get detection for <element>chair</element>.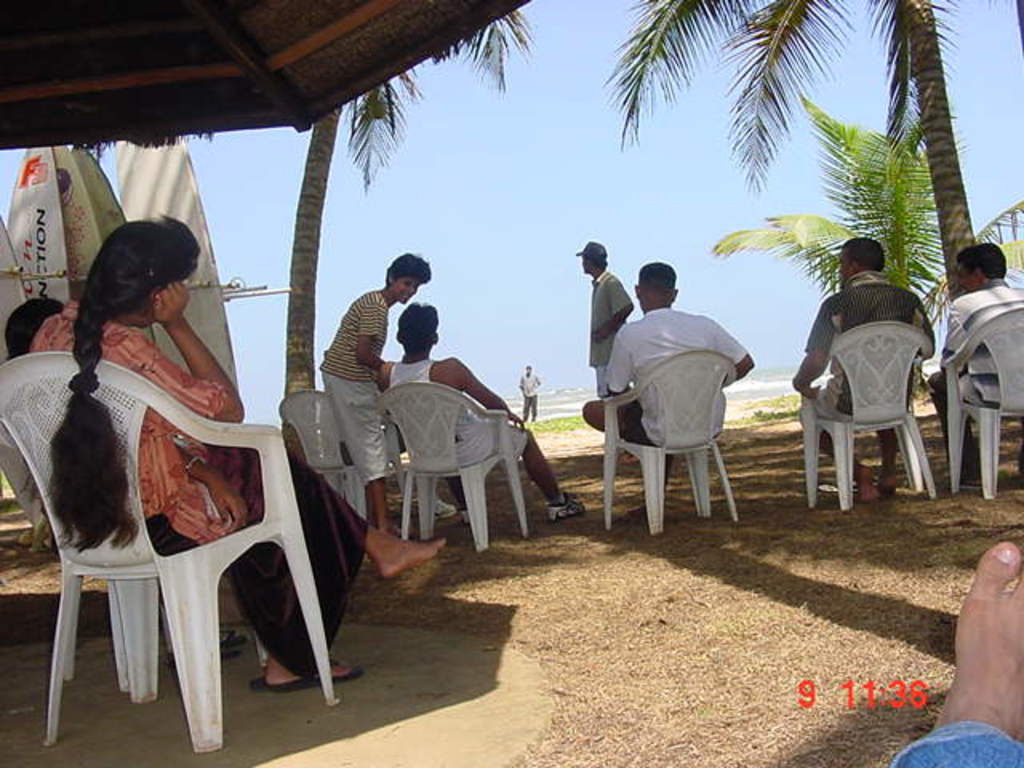
Detection: box(938, 299, 1022, 504).
